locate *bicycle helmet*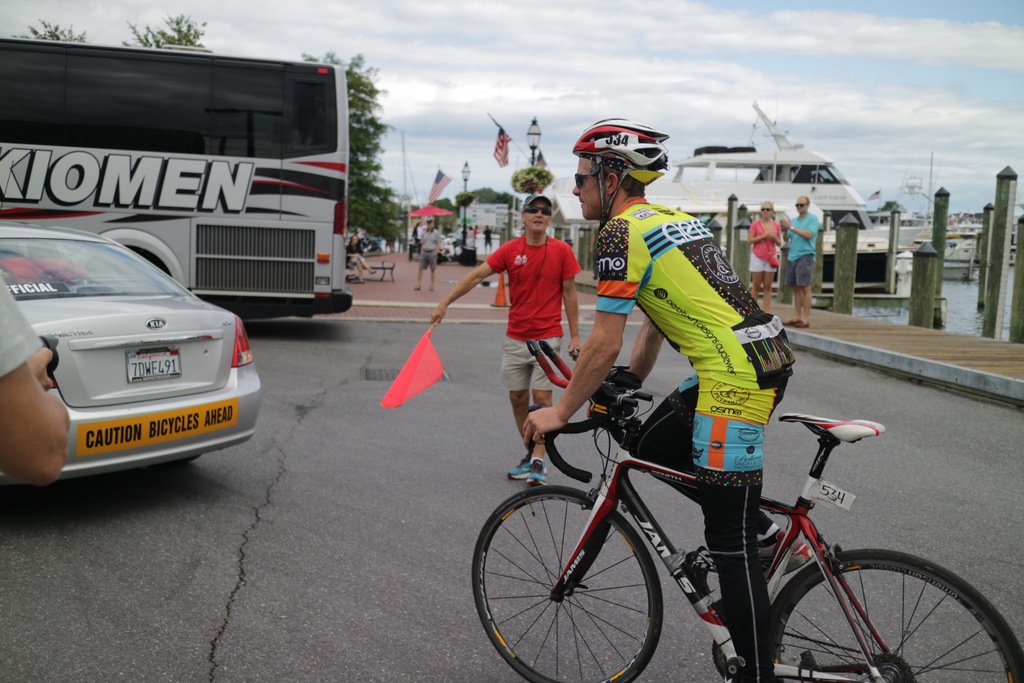
left=573, top=120, right=666, bottom=190
